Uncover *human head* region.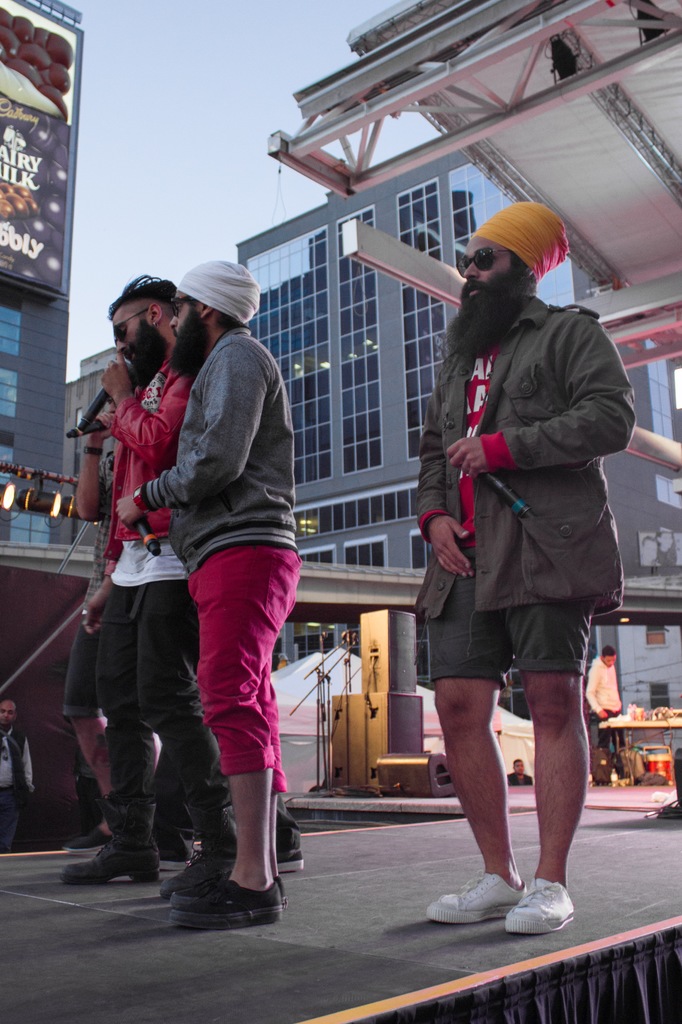
Uncovered: {"left": 601, "top": 644, "right": 619, "bottom": 672}.
